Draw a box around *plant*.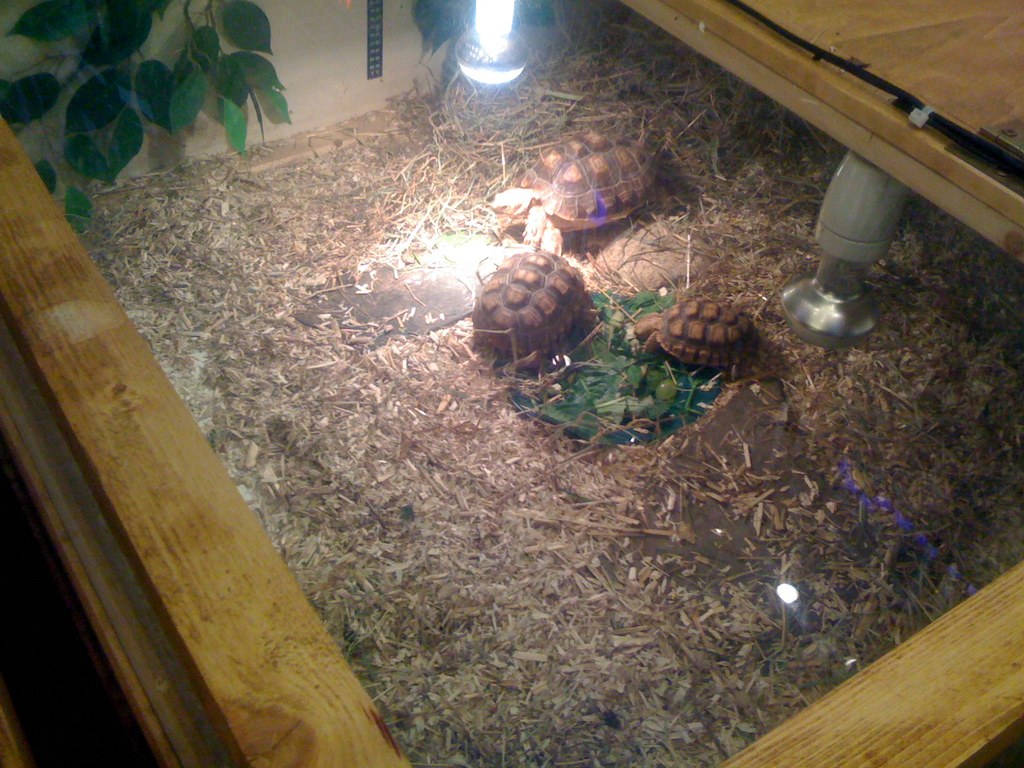
(left=490, top=287, right=743, bottom=444).
